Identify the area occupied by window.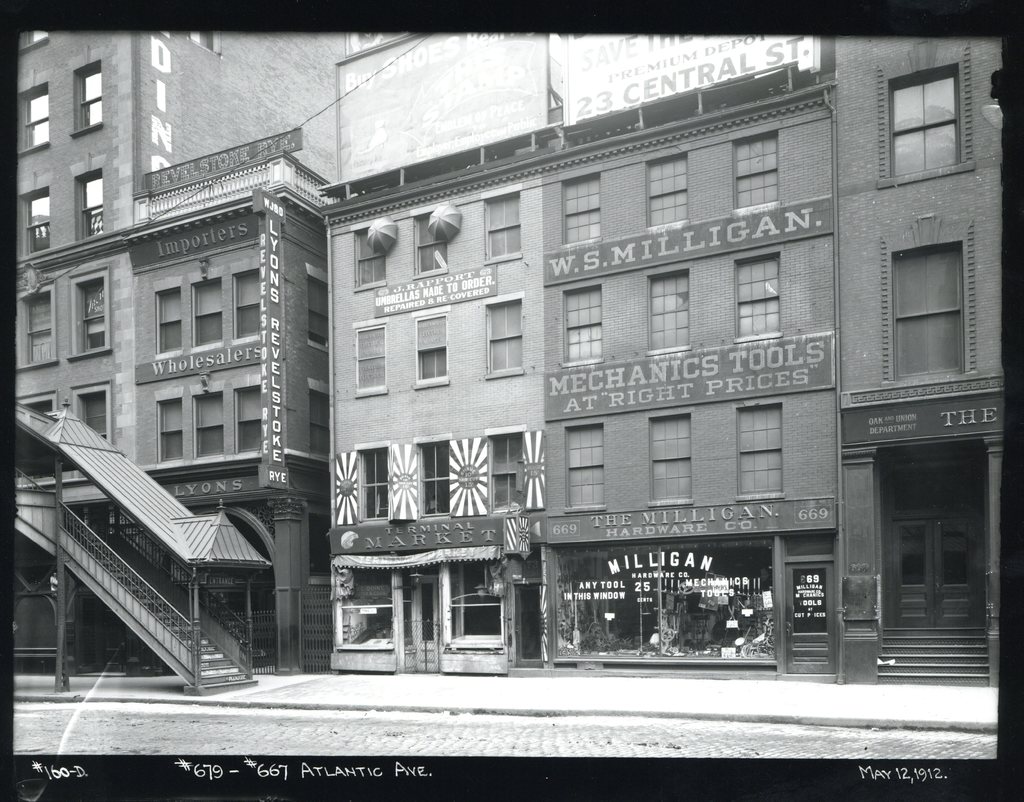
Area: left=17, top=277, right=58, bottom=368.
